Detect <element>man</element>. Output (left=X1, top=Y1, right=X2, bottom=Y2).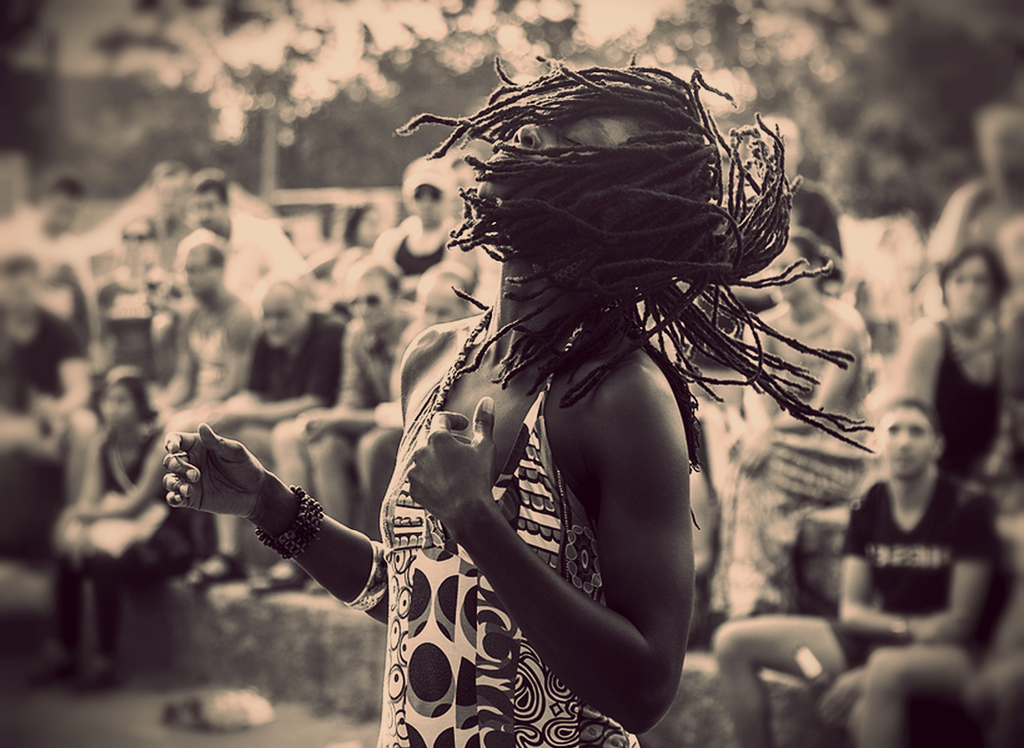
(left=0, top=171, right=75, bottom=284).
